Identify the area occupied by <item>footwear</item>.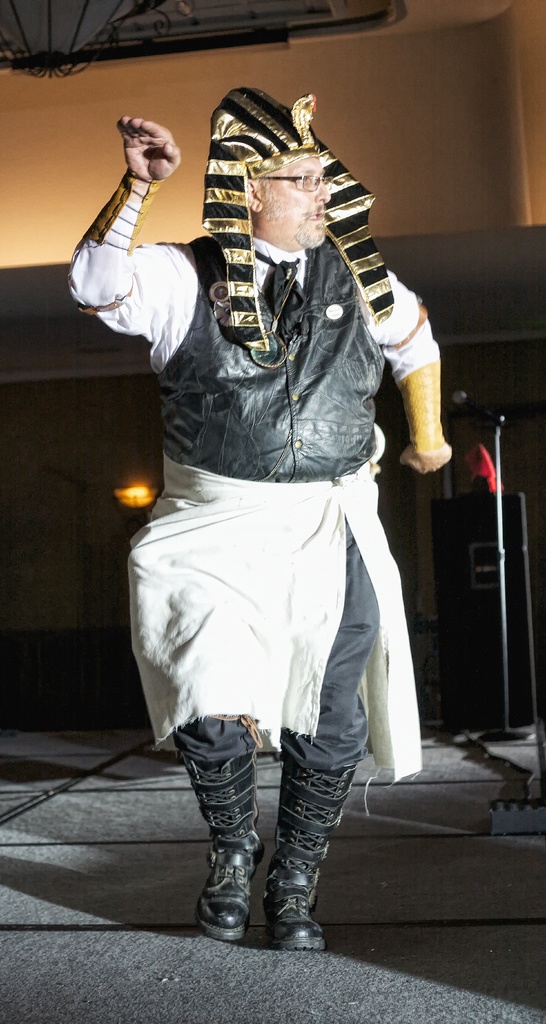
Area: box=[257, 758, 367, 947].
